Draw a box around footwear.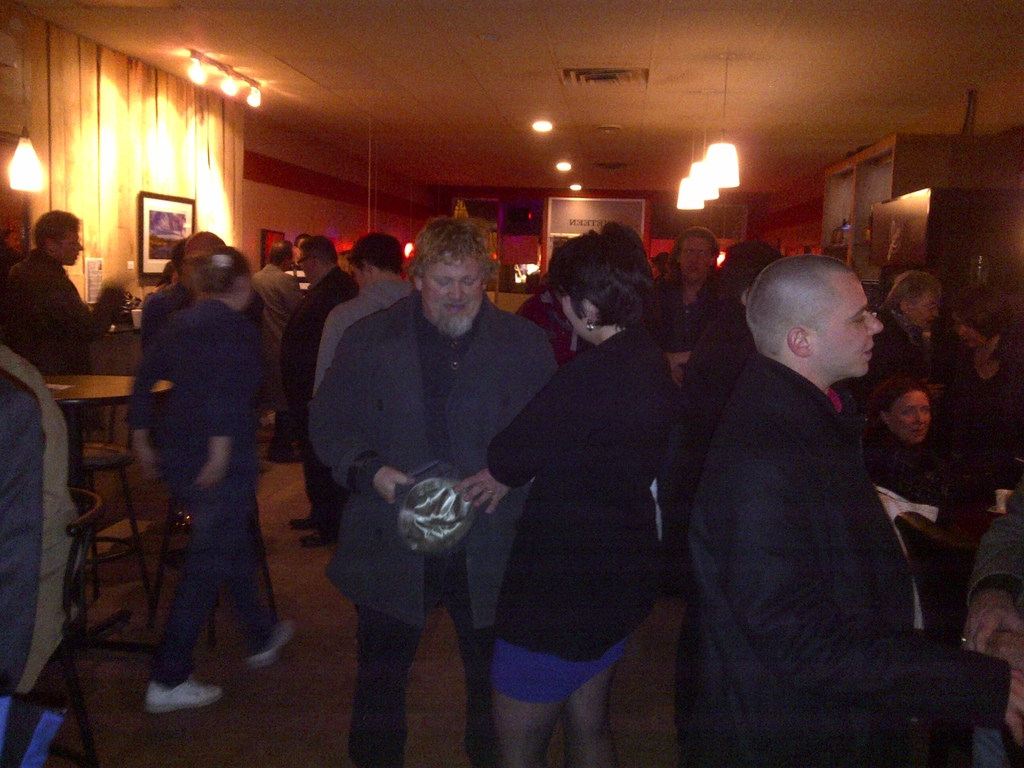
Rect(247, 616, 297, 669).
